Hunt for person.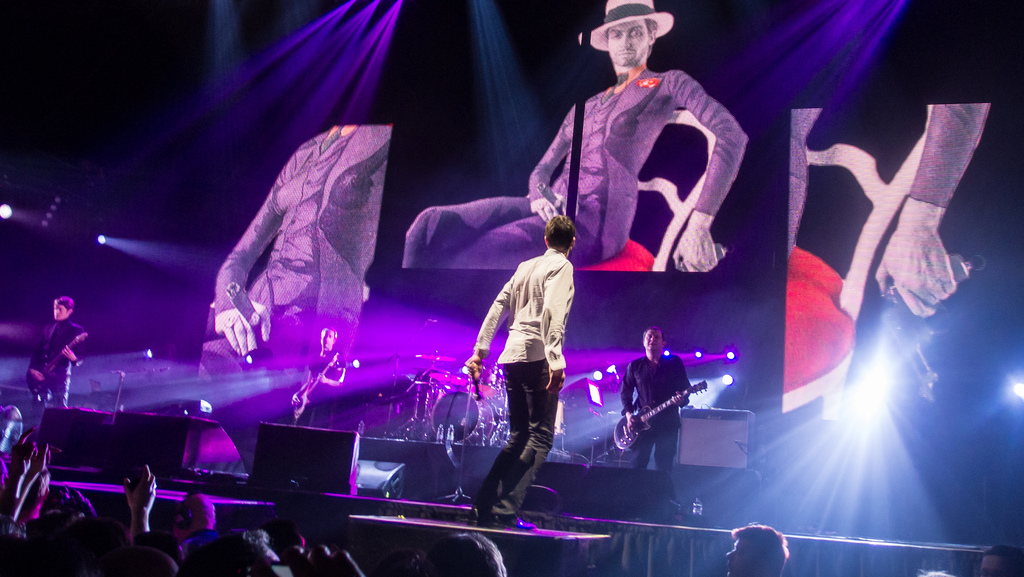
Hunted down at pyautogui.locateOnScreen(623, 313, 711, 477).
